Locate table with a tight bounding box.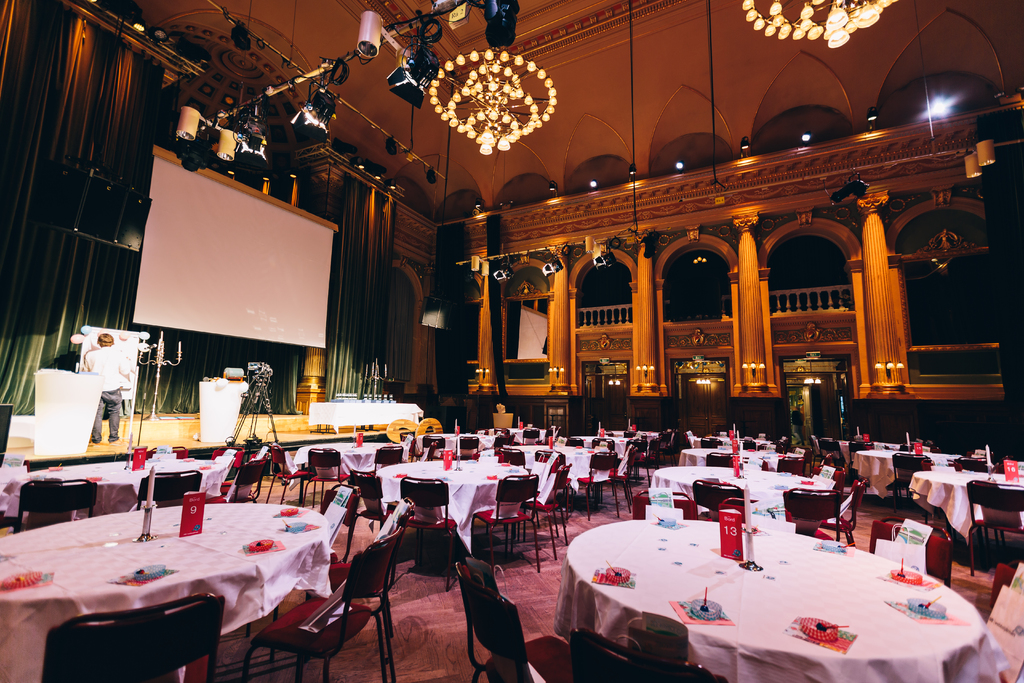
bbox=[598, 422, 665, 459].
